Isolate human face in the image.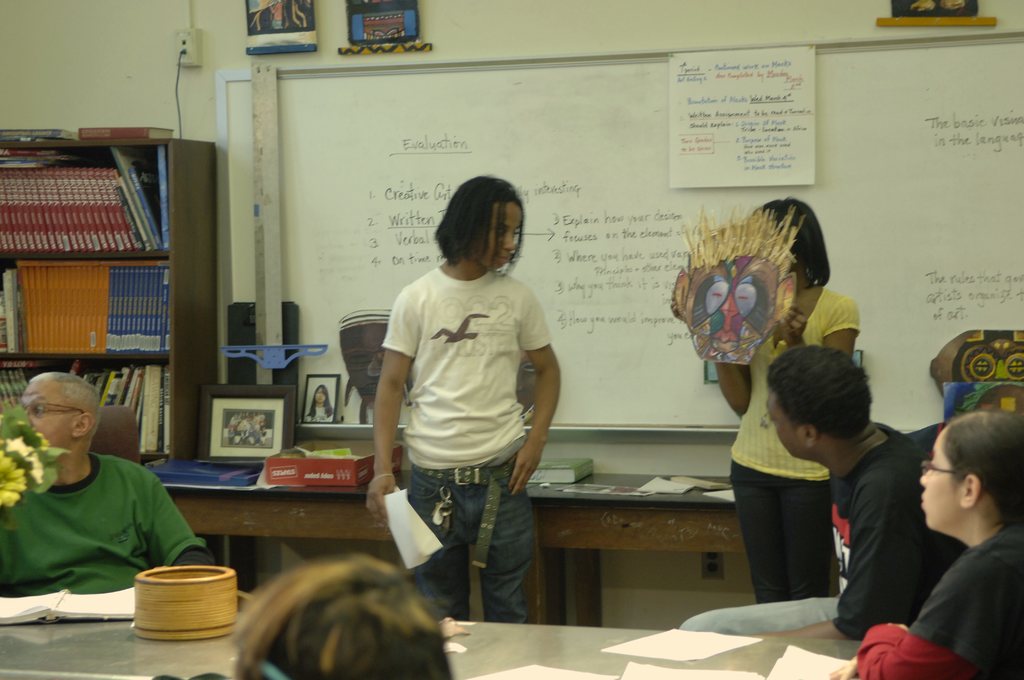
Isolated region: BBox(920, 432, 959, 527).
